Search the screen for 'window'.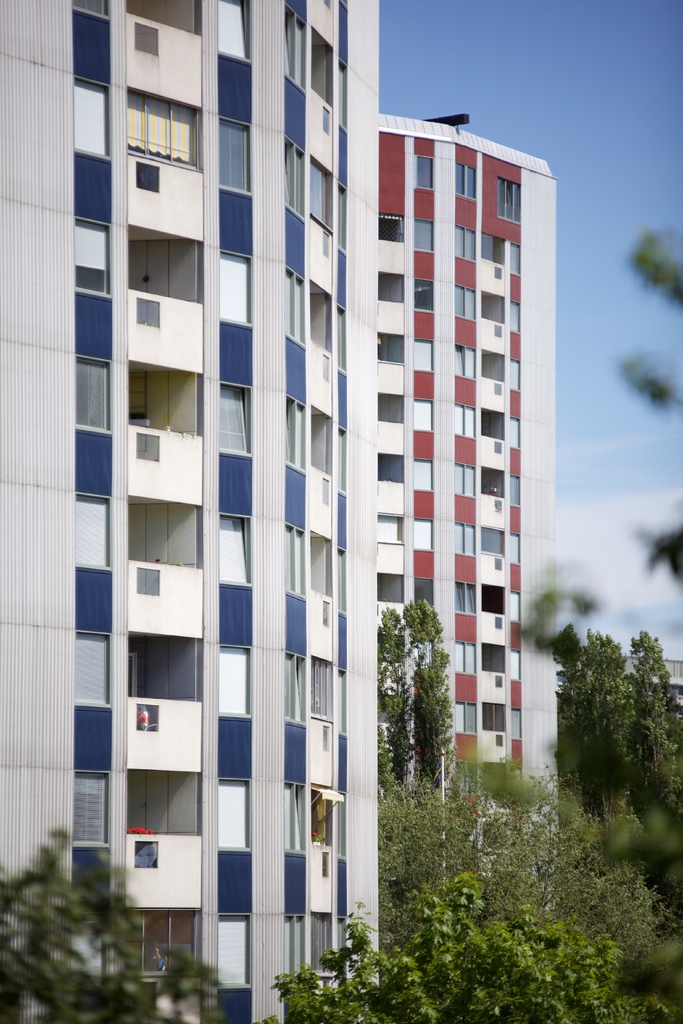
Found at x1=413, y1=278, x2=434, y2=312.
